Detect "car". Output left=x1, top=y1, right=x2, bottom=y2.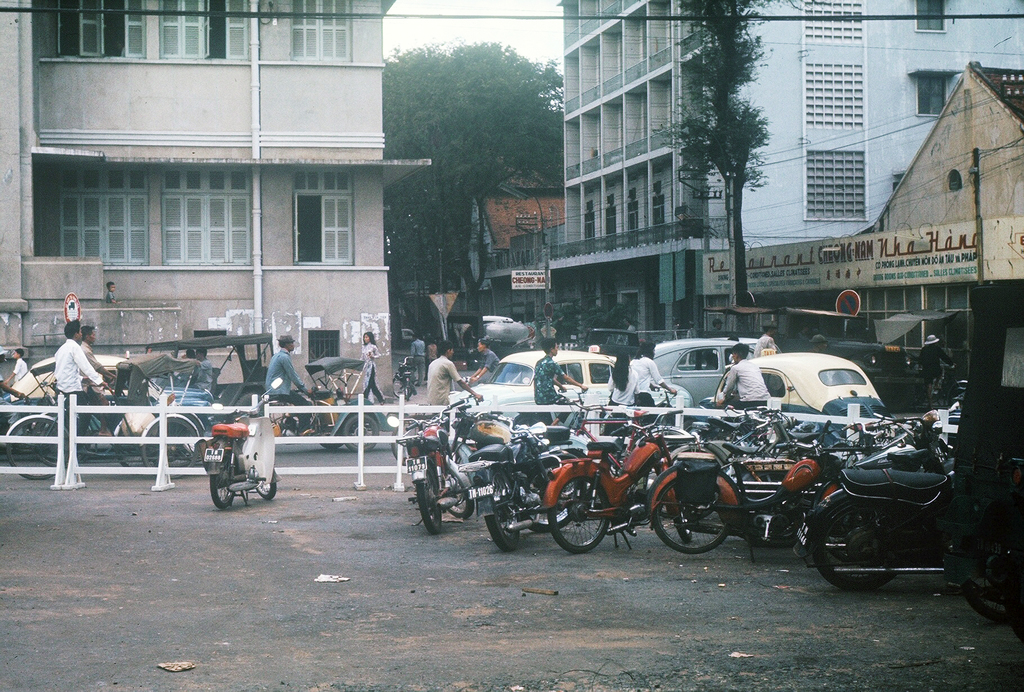
left=449, top=349, right=625, bottom=434.
